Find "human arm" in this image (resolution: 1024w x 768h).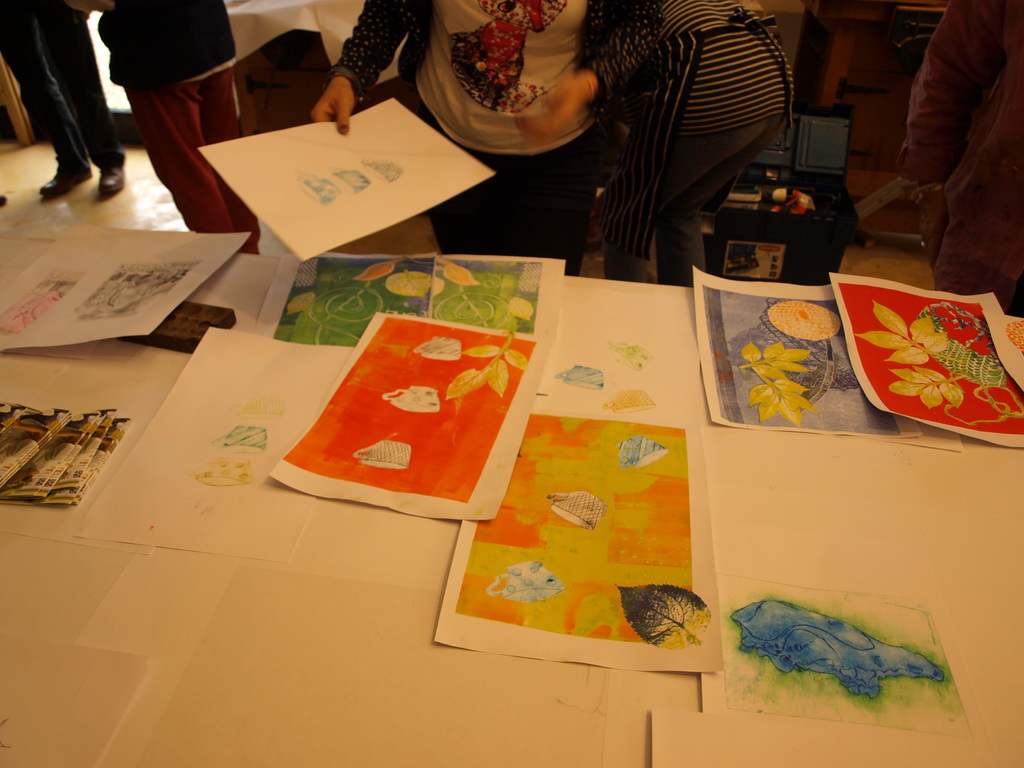
<bbox>510, 0, 660, 141</bbox>.
